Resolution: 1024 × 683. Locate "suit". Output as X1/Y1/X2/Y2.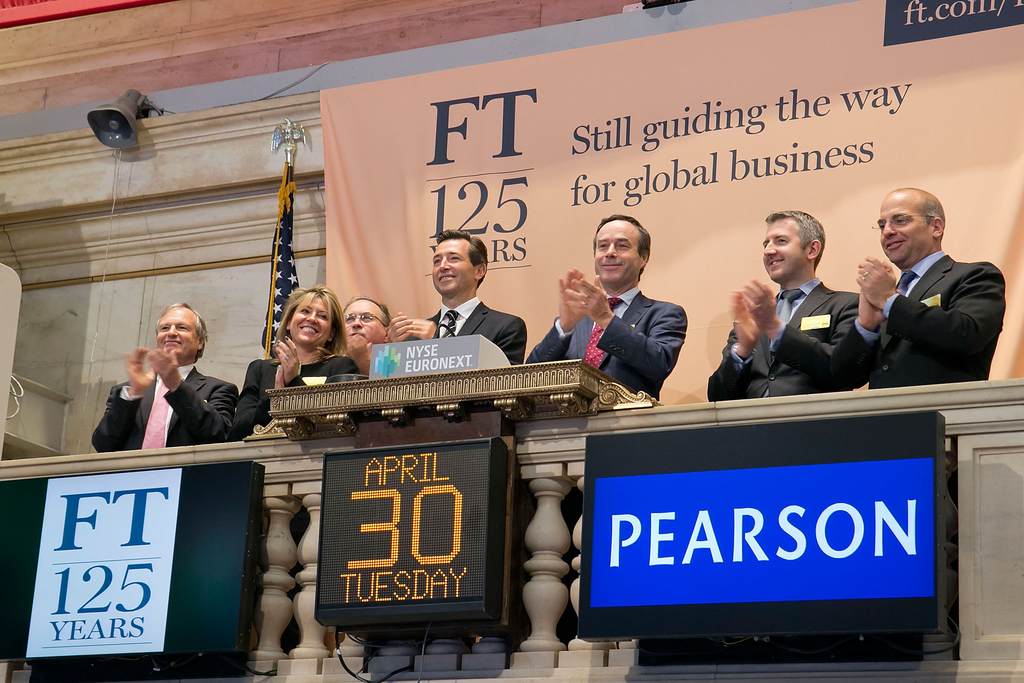
522/284/687/641.
